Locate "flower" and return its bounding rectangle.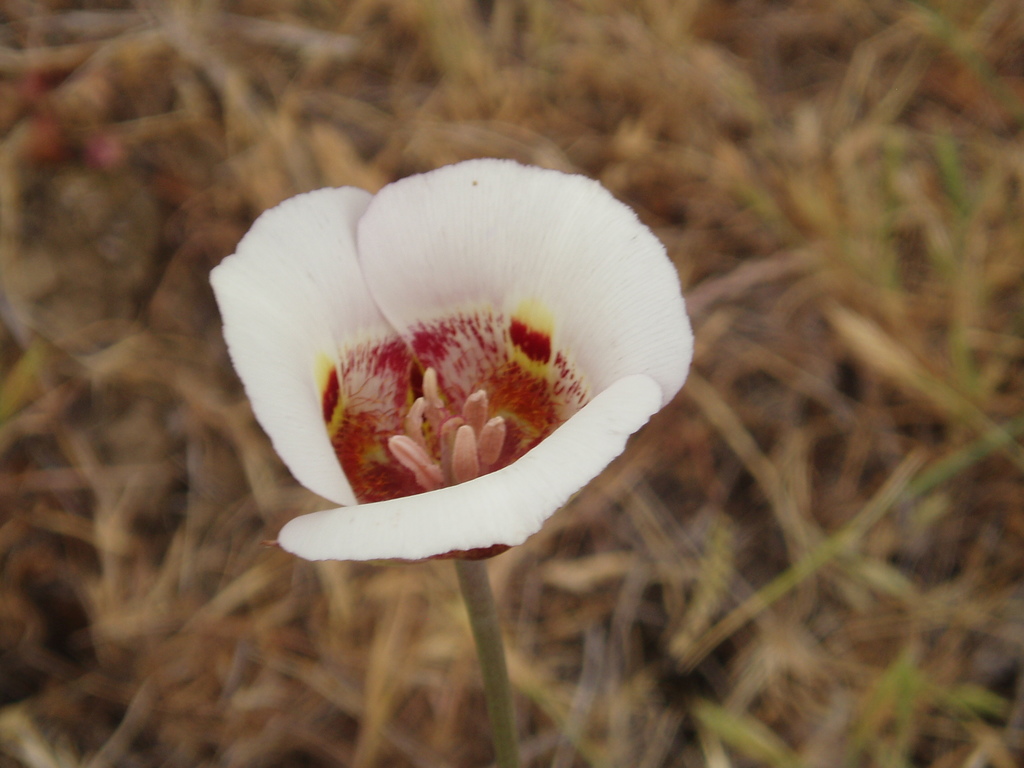
select_region(204, 156, 692, 562).
